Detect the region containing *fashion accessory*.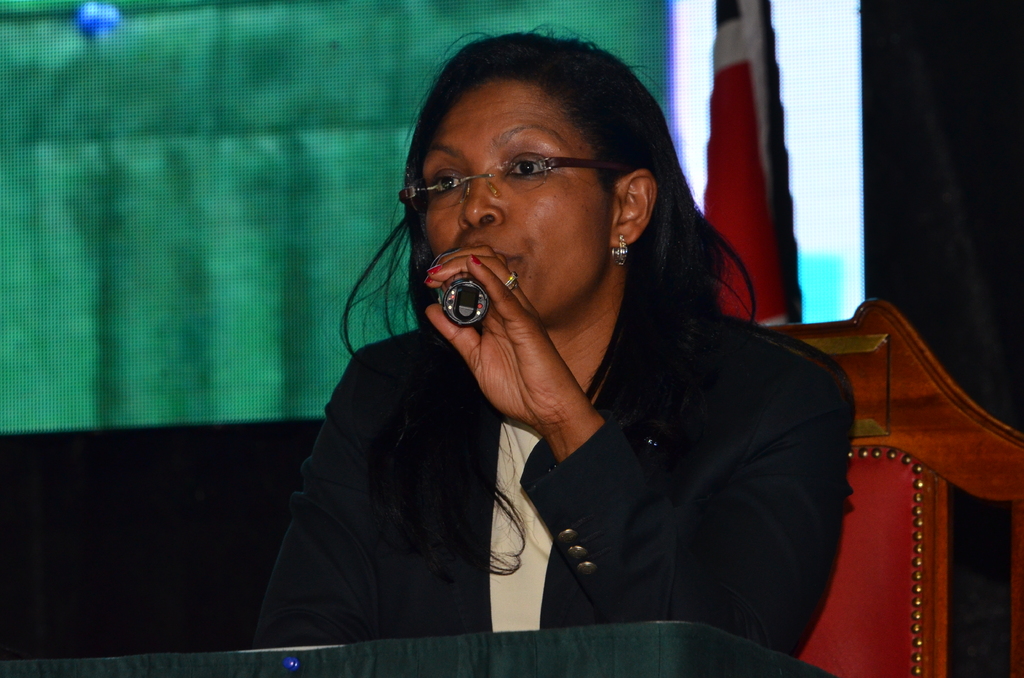
[471, 254, 481, 266].
